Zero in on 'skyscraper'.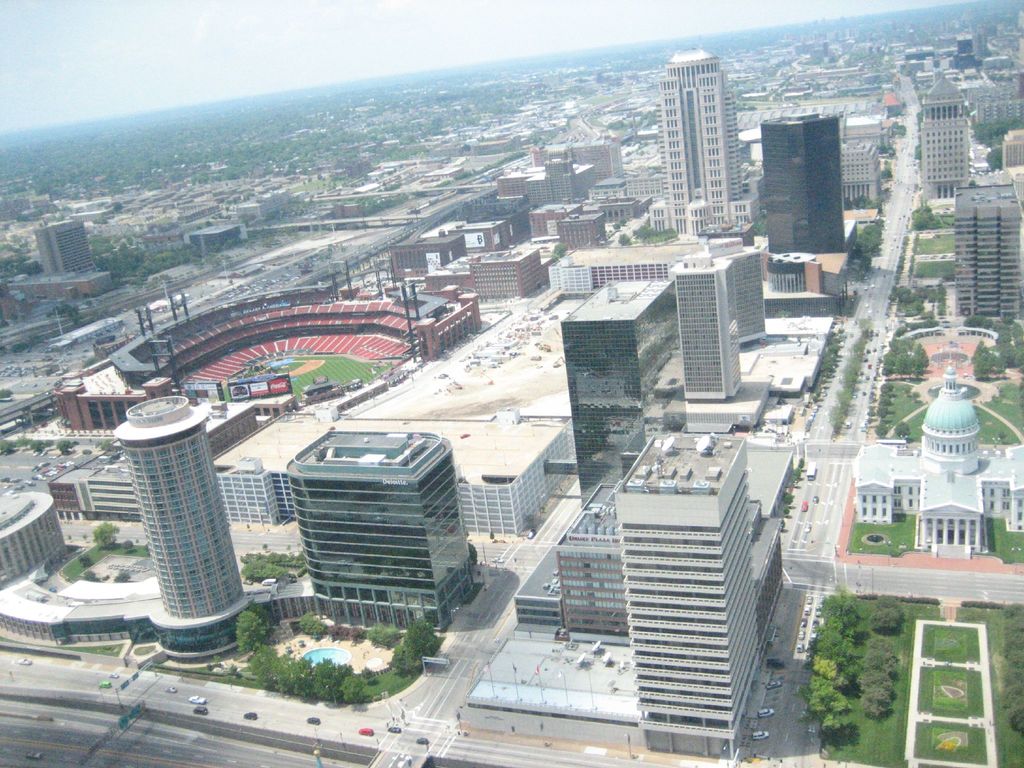
Zeroed in: bbox(715, 243, 784, 351).
